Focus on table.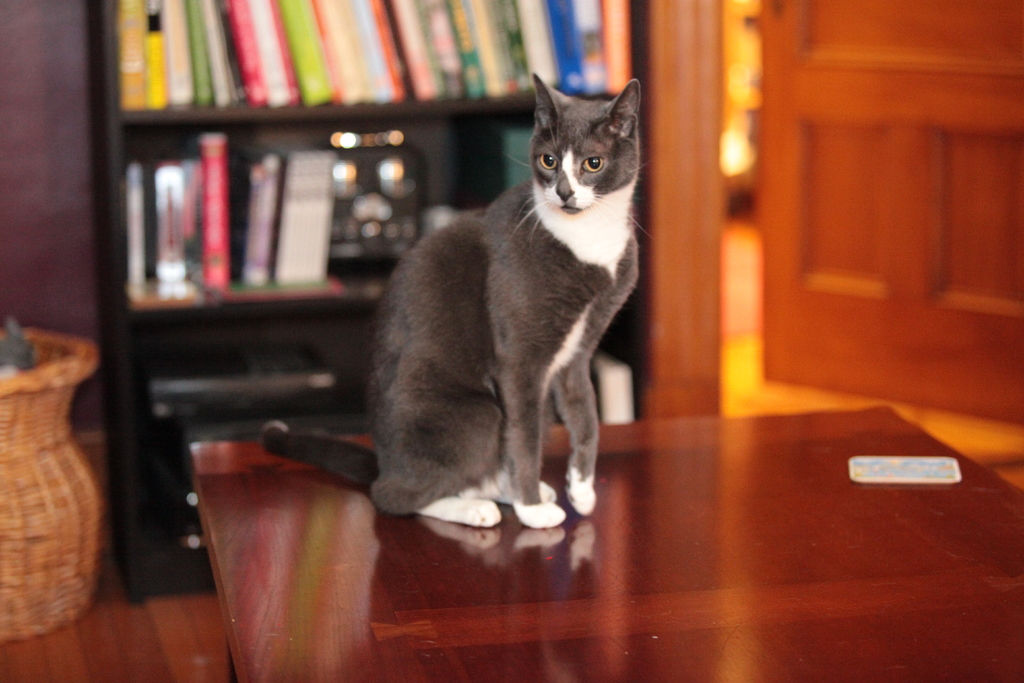
Focused at 10,403,1023,682.
